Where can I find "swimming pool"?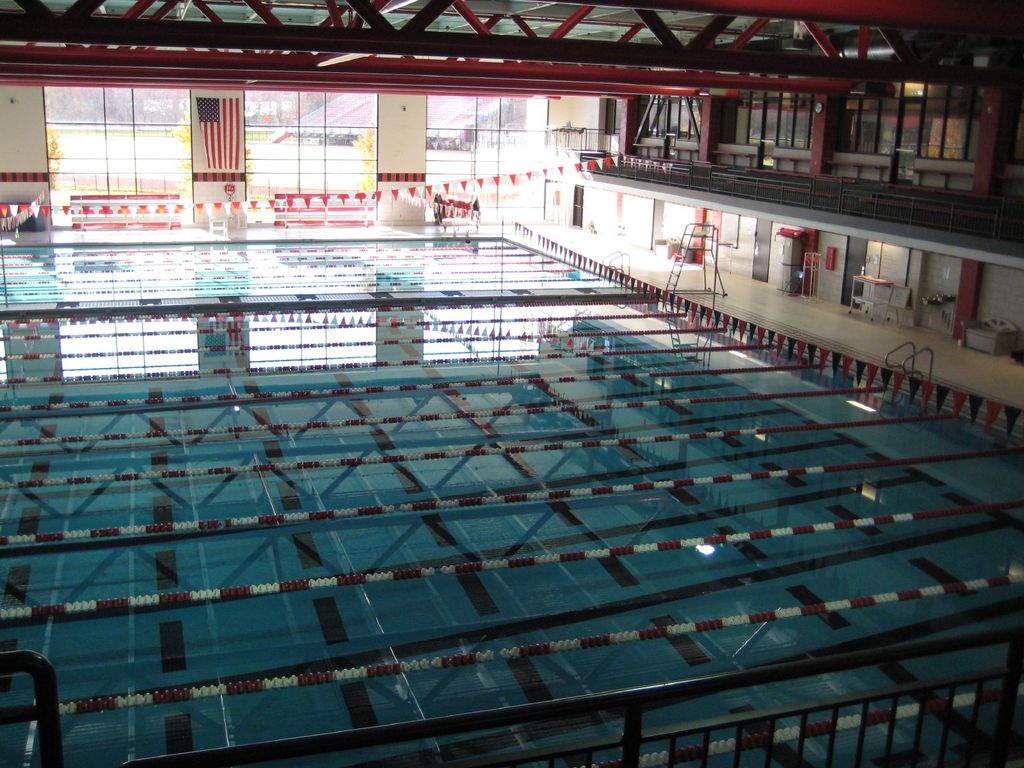
You can find it at (left=0, top=236, right=1023, bottom=767).
